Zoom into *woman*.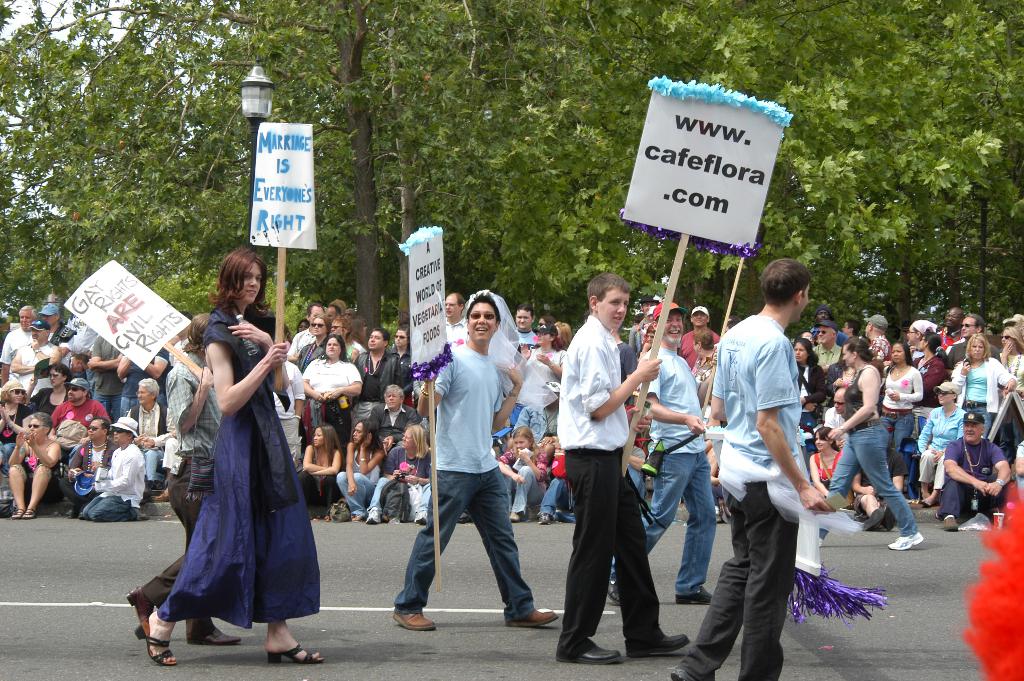
Zoom target: (x1=0, y1=382, x2=28, y2=464).
